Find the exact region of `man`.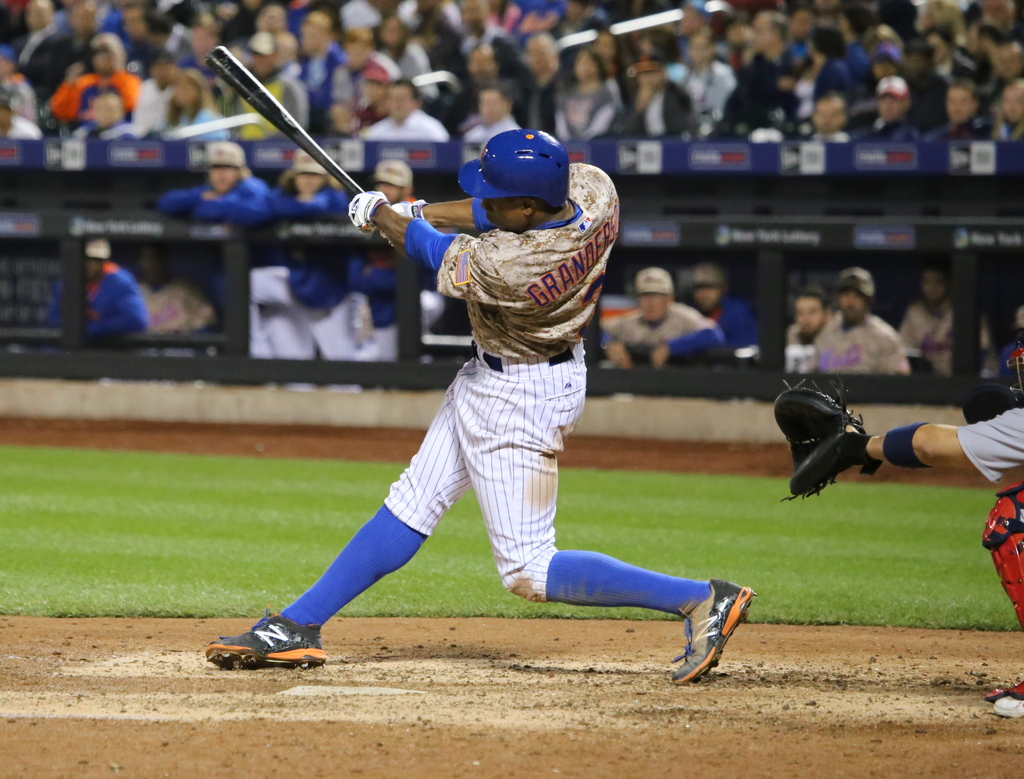
Exact region: detection(775, 336, 1023, 722).
